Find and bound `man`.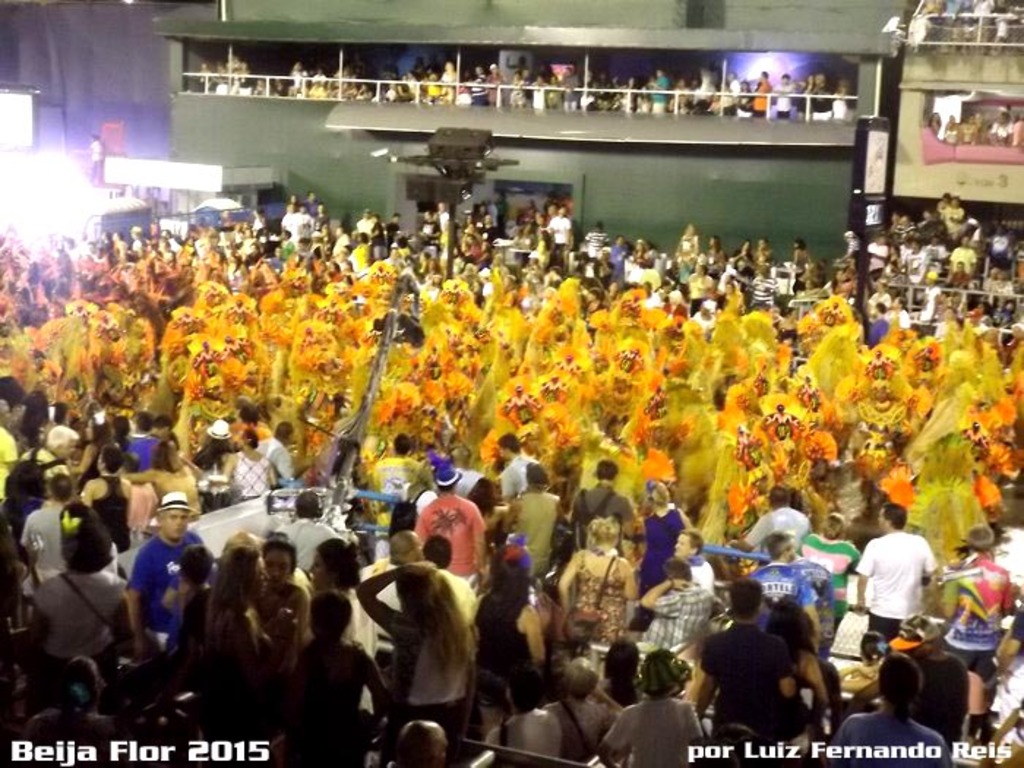
Bound: bbox=(771, 70, 796, 117).
